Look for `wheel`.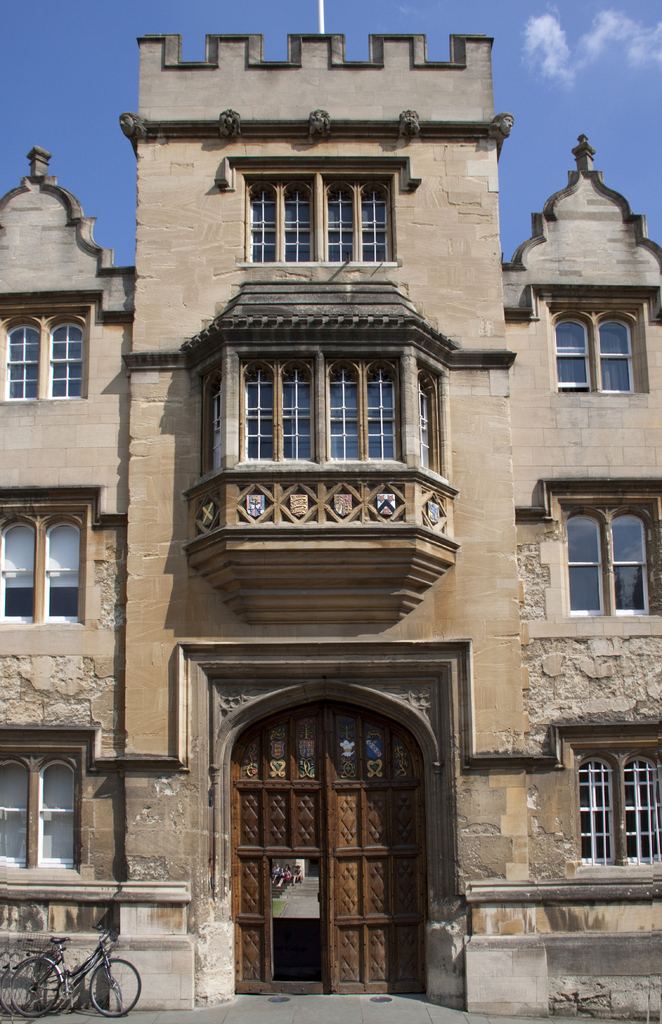
Found: box(13, 957, 63, 1018).
